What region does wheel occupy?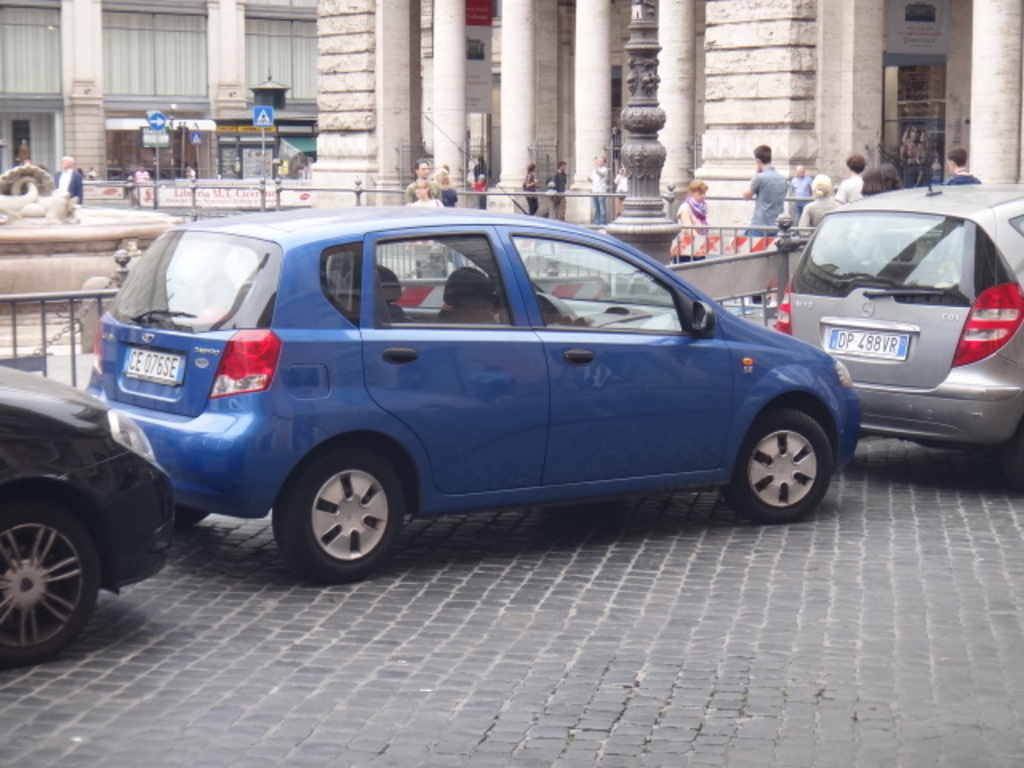
bbox=[723, 406, 835, 522].
